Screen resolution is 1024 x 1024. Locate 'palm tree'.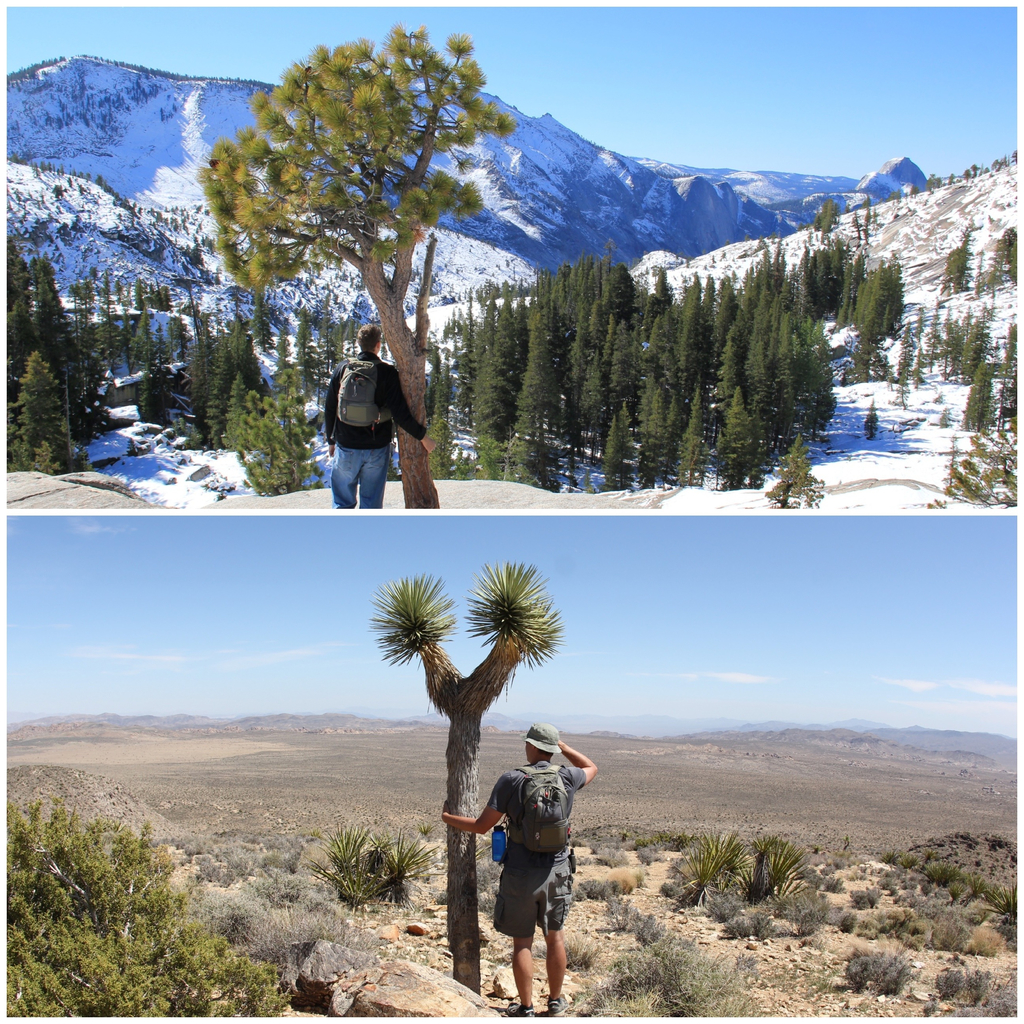
(209,49,479,517).
